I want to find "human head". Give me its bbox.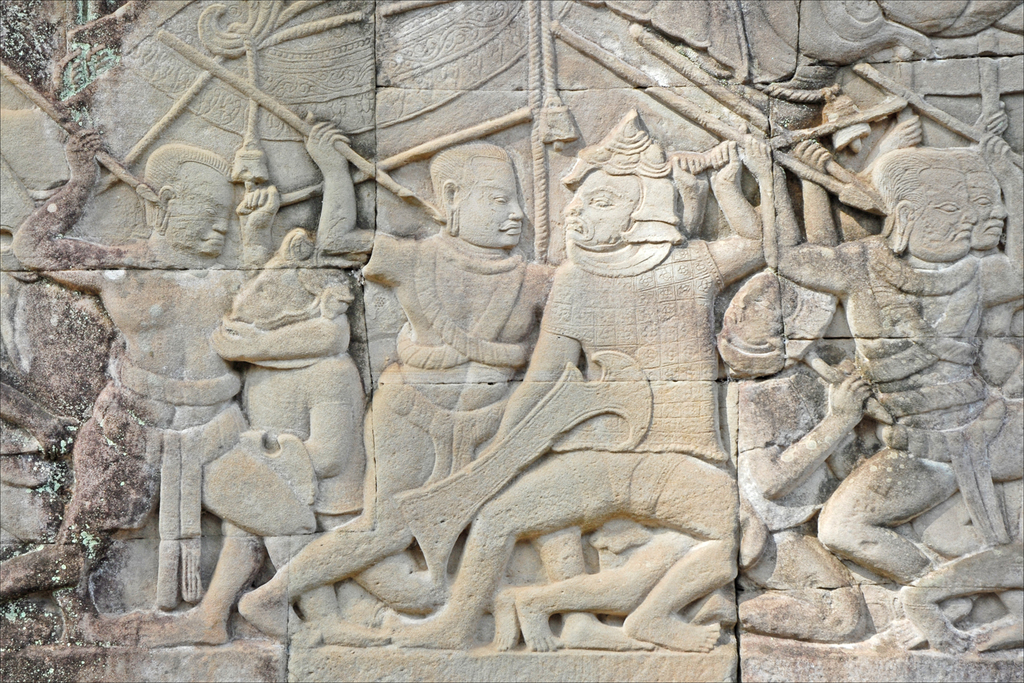
{"x1": 946, "y1": 144, "x2": 1008, "y2": 249}.
